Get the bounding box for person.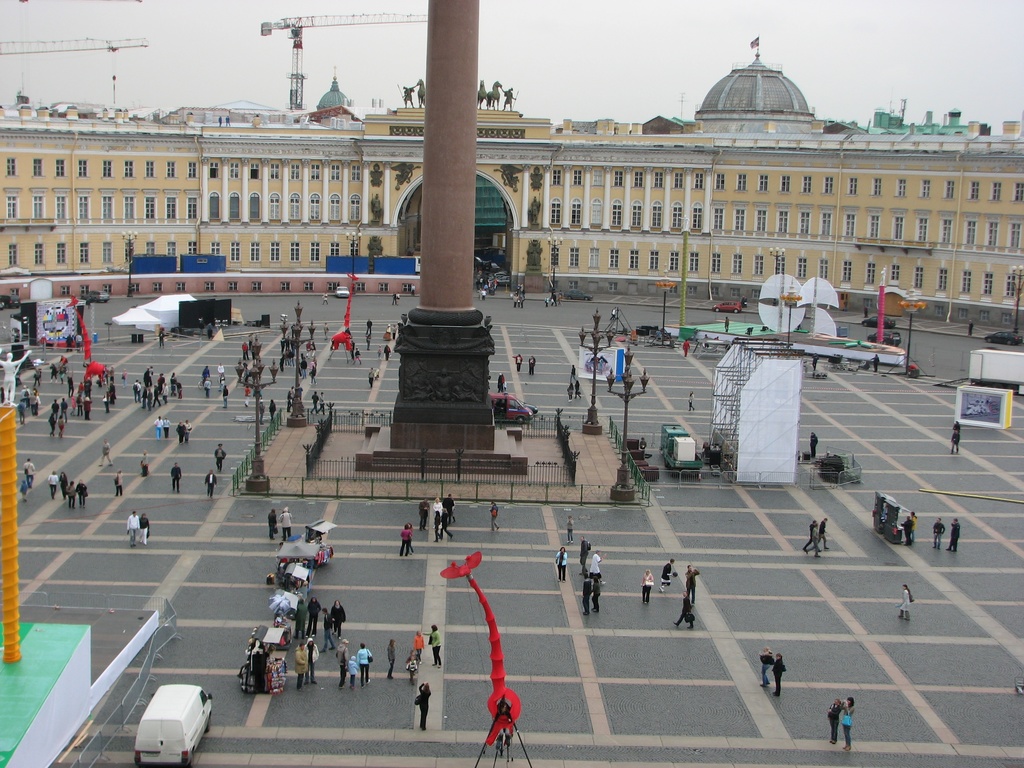
x1=51 y1=472 x2=90 y2=507.
